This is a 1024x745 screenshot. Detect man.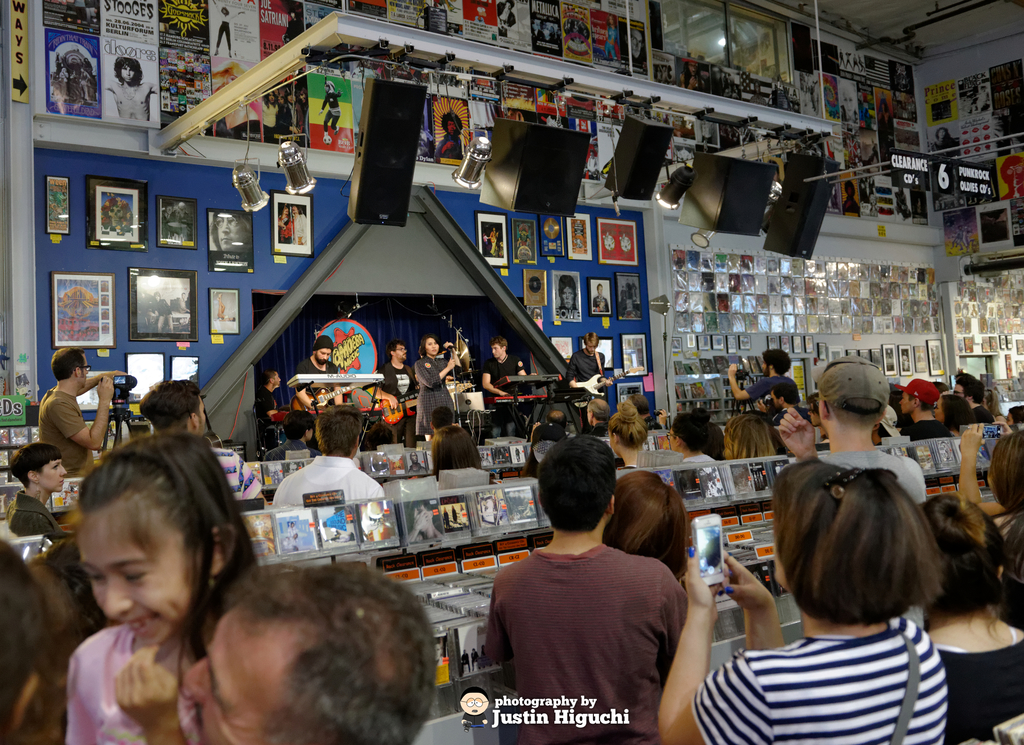
Rect(376, 338, 416, 444).
